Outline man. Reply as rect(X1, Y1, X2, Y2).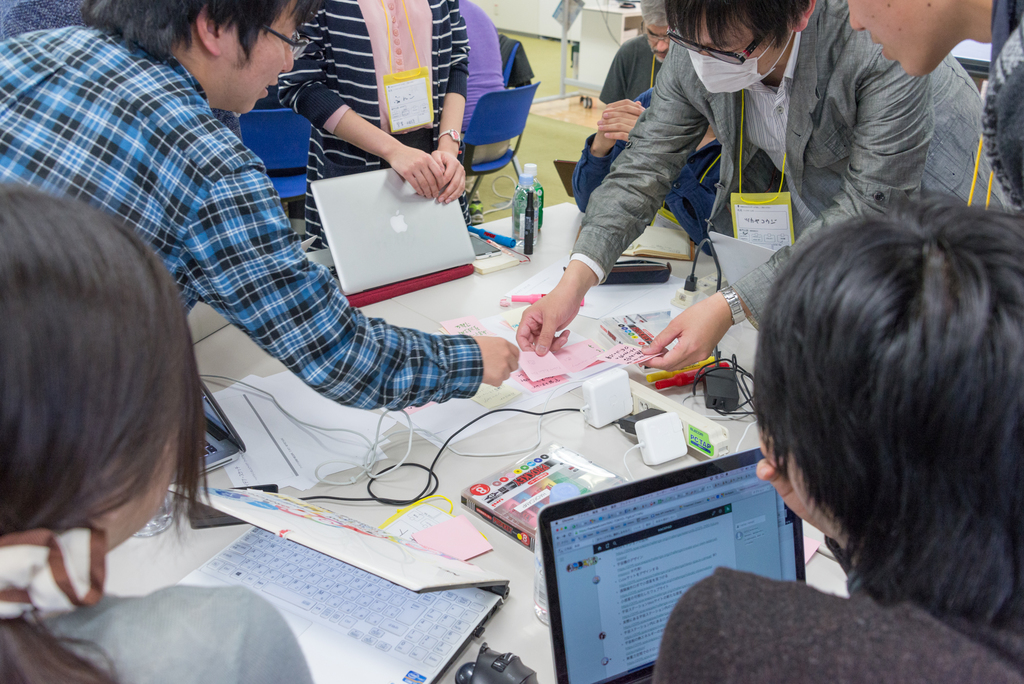
rect(1, 0, 523, 414).
